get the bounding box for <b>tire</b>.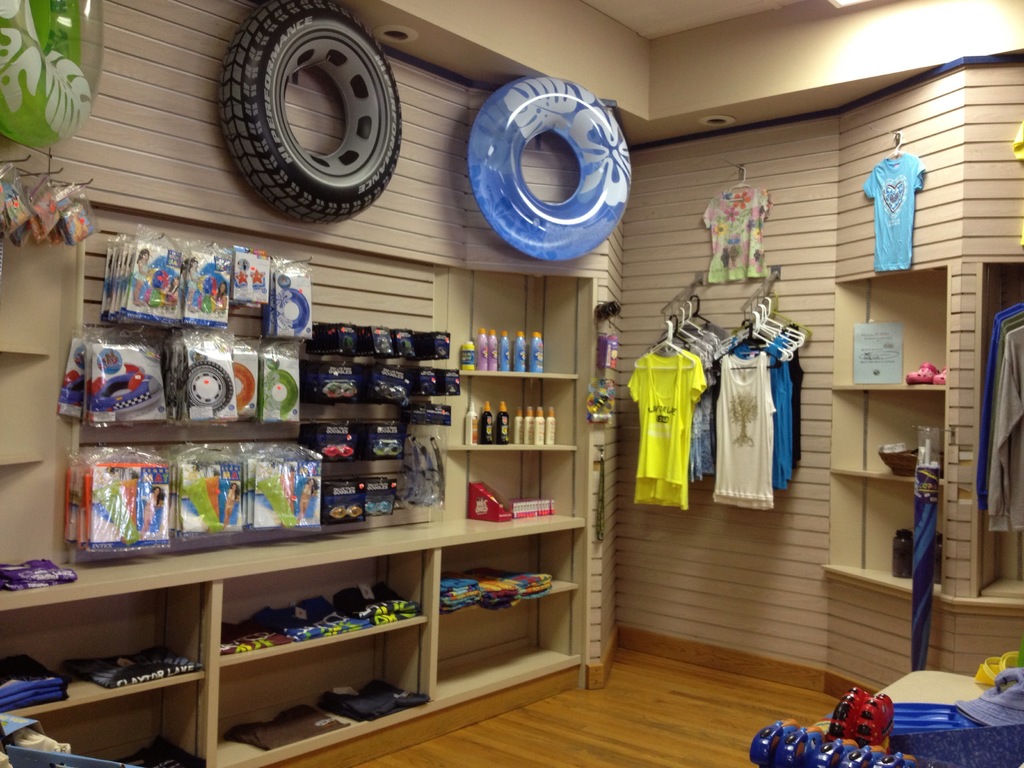
186,356,234,412.
